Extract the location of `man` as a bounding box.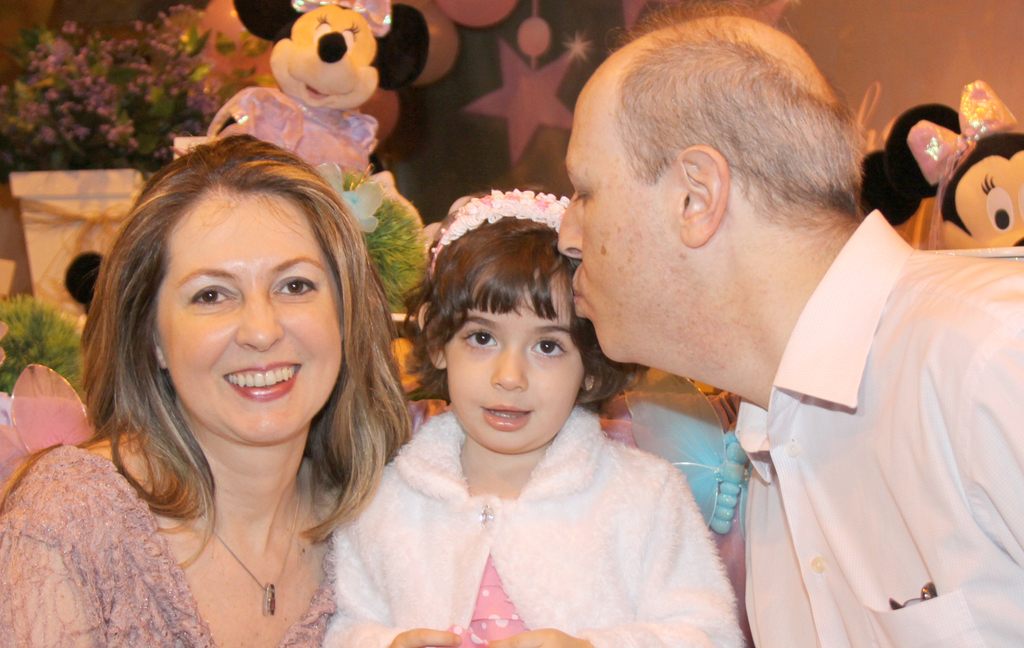
453:45:936:640.
